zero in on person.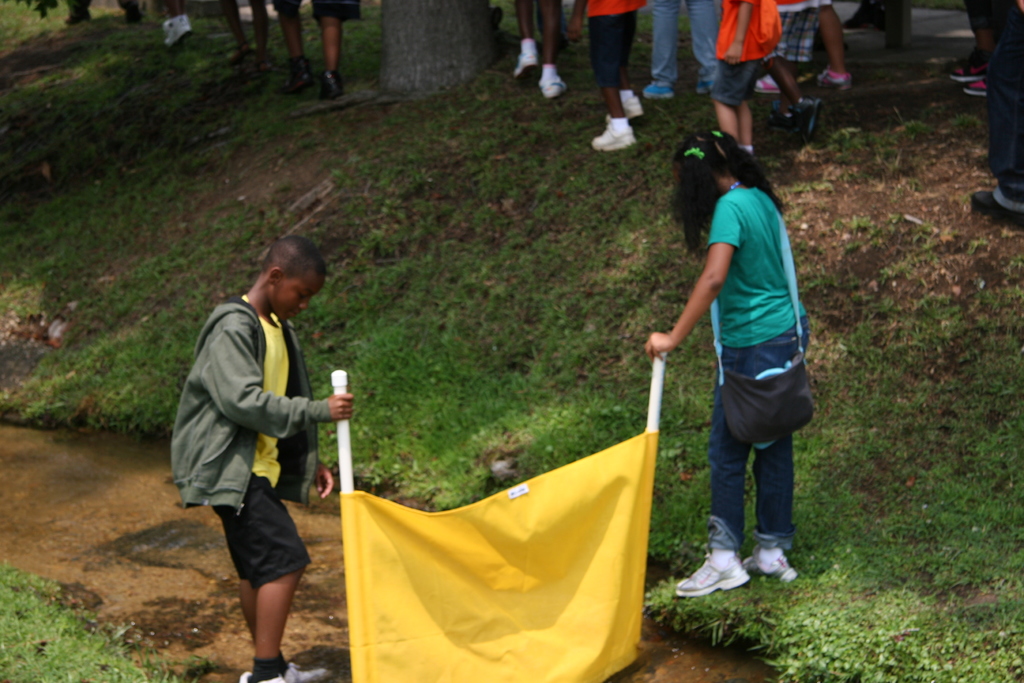
Zeroed in: region(274, 0, 360, 99).
